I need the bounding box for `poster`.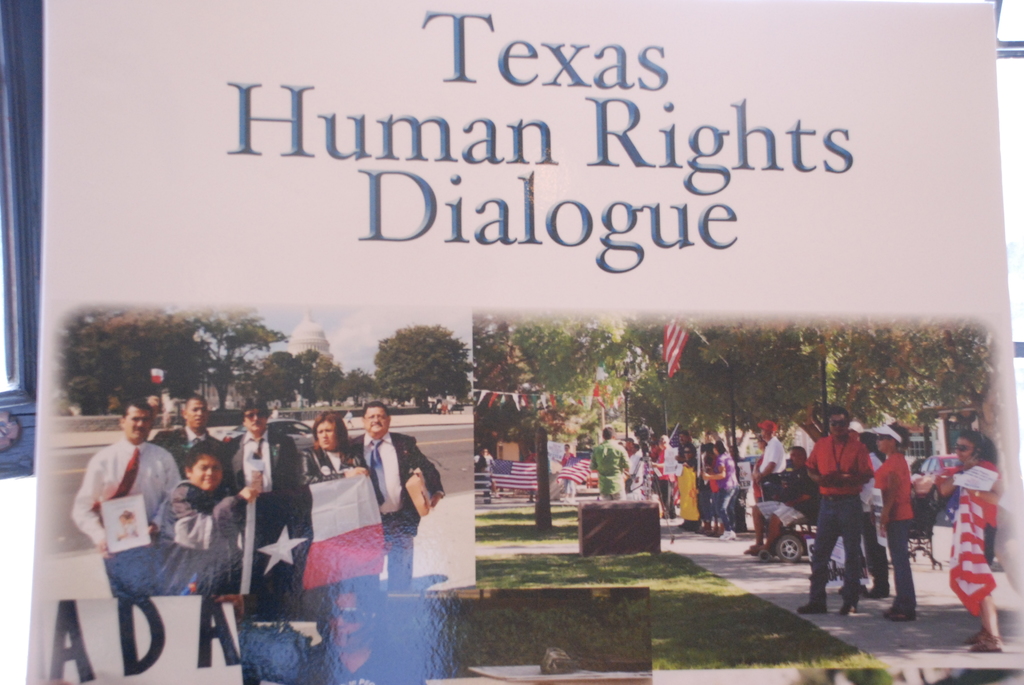
Here it is: [27, 0, 1023, 684].
